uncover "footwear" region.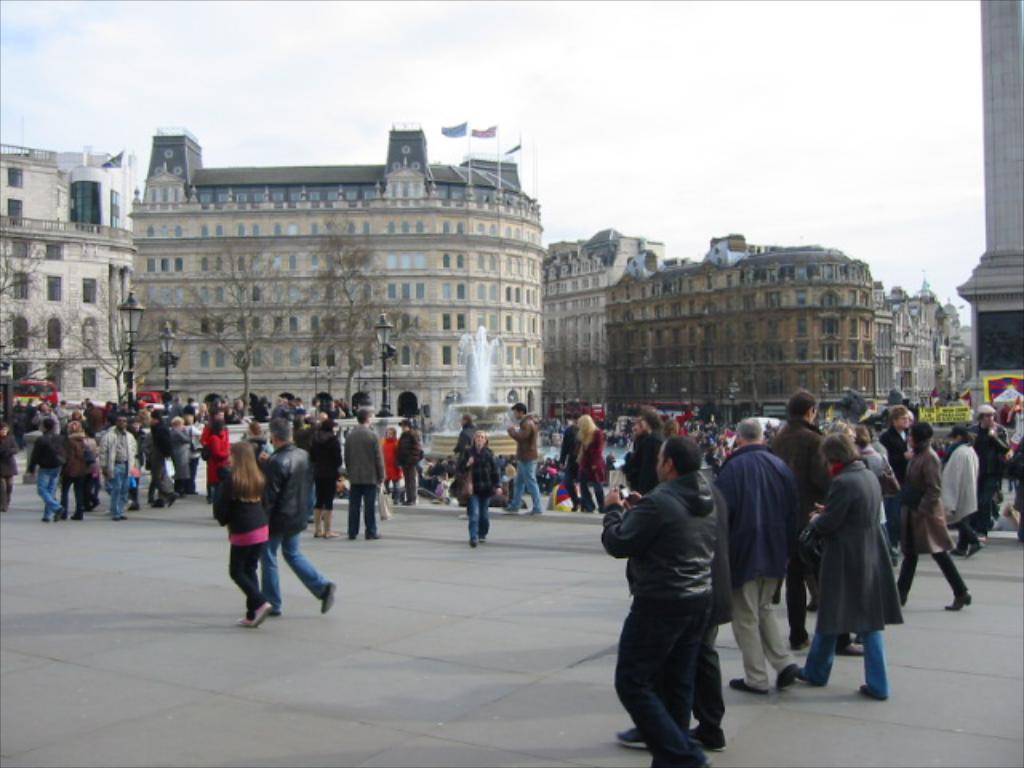
Uncovered: left=152, top=499, right=160, bottom=507.
